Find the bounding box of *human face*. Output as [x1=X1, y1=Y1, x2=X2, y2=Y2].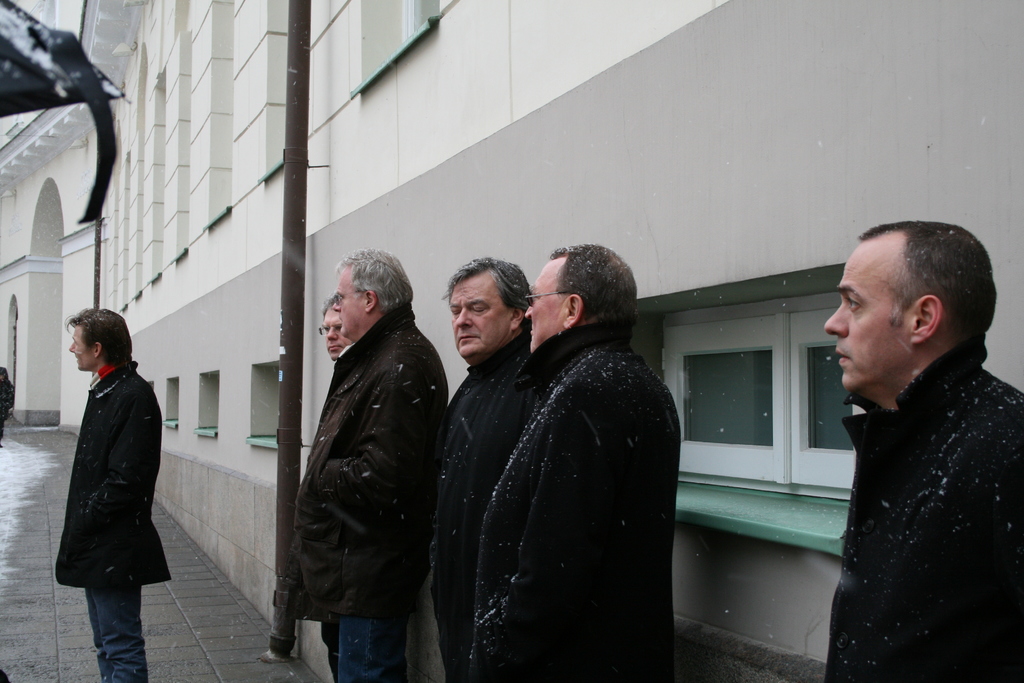
[x1=523, y1=265, x2=572, y2=349].
